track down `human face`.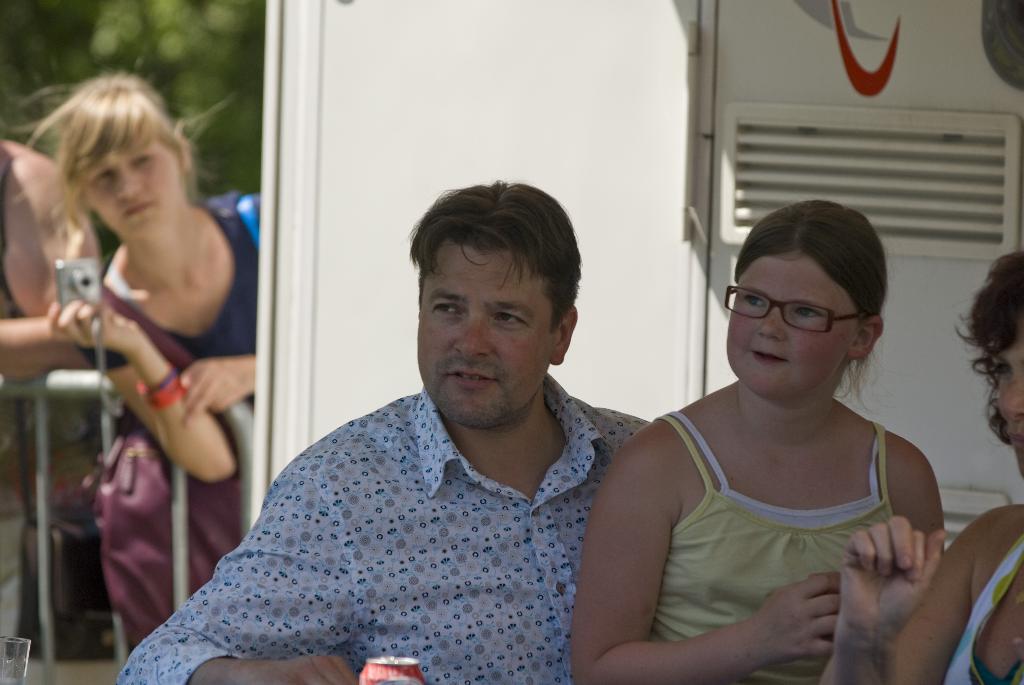
Tracked to (89,141,184,237).
